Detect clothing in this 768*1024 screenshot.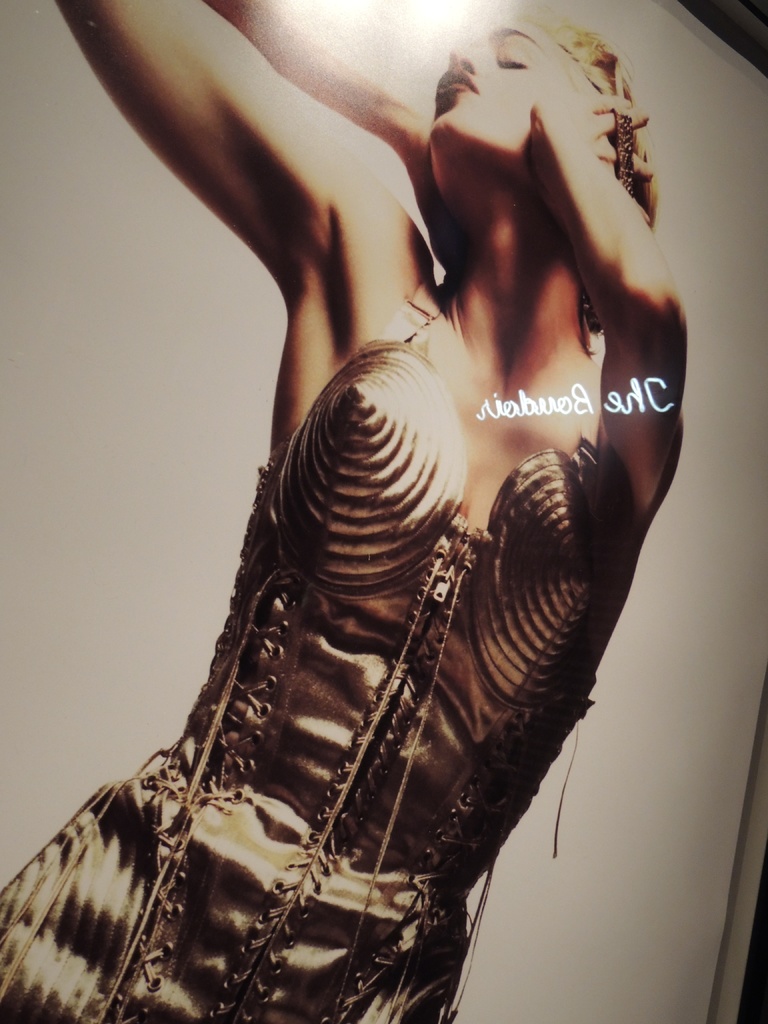
Detection: Rect(0, 280, 668, 1023).
